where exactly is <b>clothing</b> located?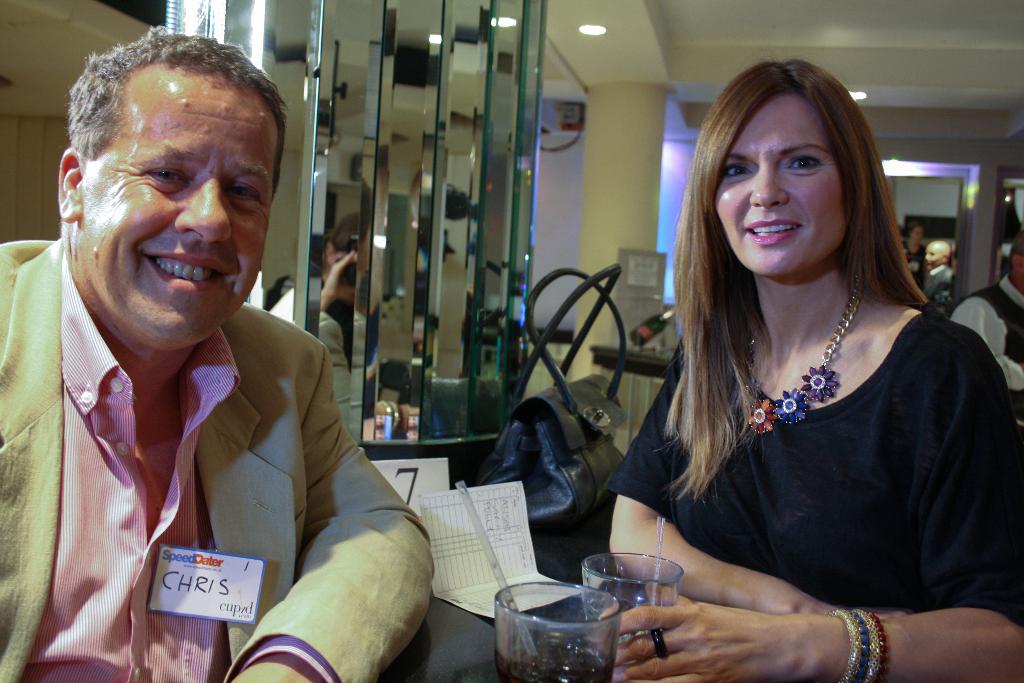
Its bounding box is detection(612, 236, 1003, 621).
